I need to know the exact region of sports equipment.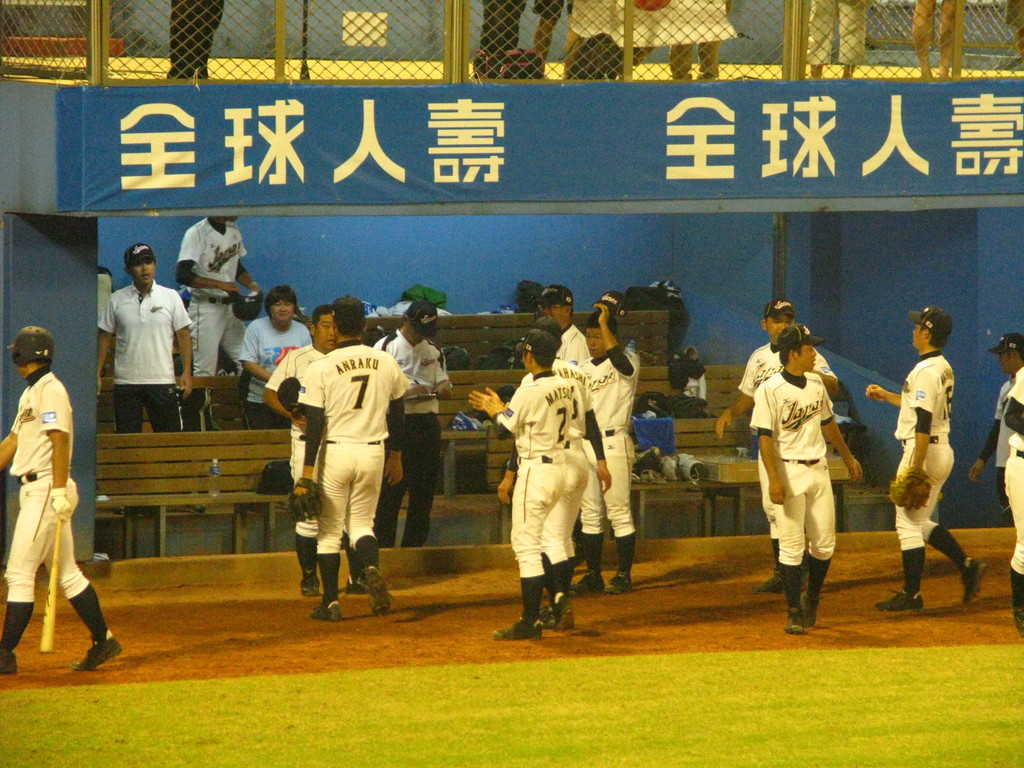
Region: <box>232,292,263,322</box>.
